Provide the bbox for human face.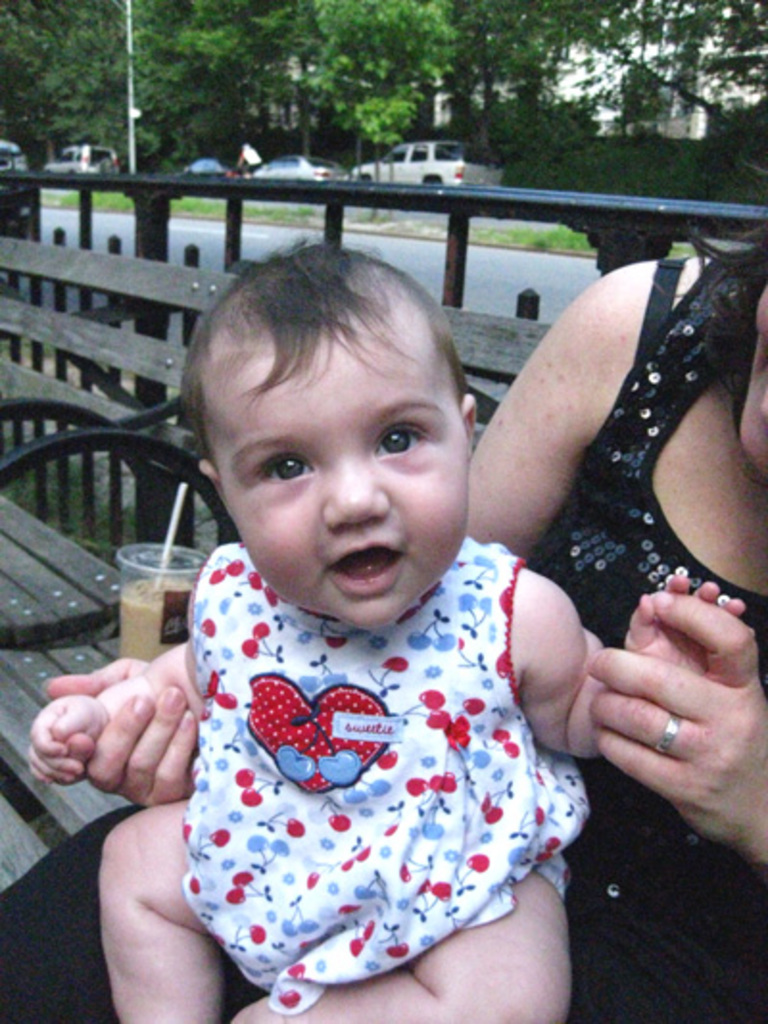
737/302/766/451.
